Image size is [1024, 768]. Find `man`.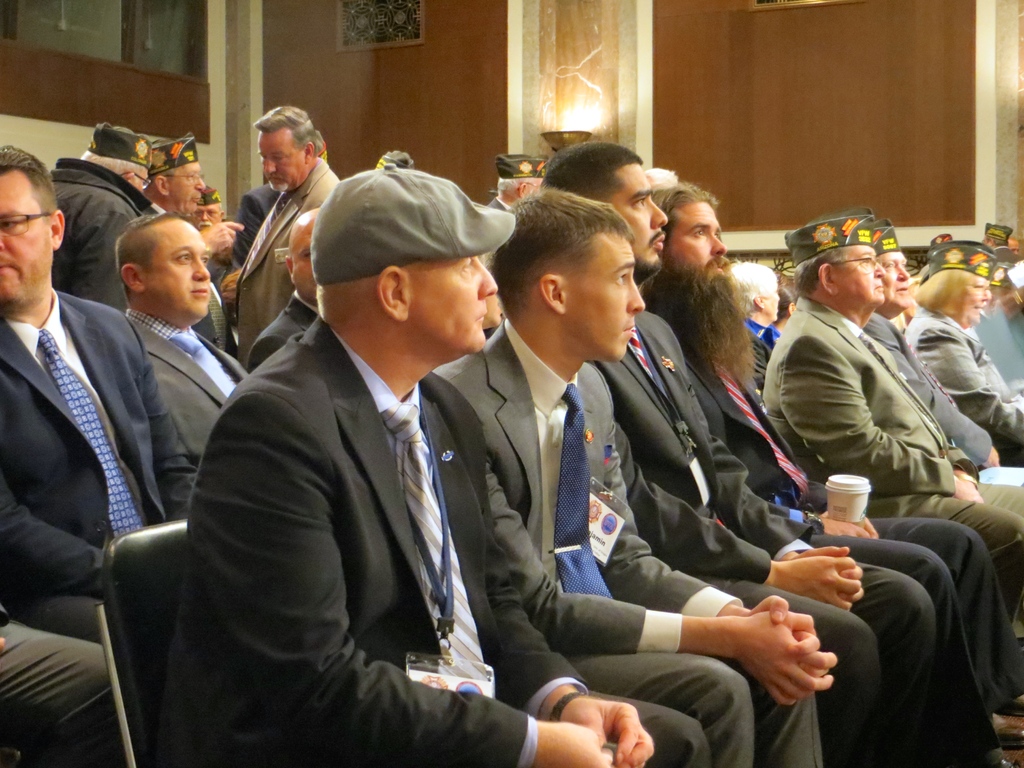
bbox=(764, 212, 1023, 621).
